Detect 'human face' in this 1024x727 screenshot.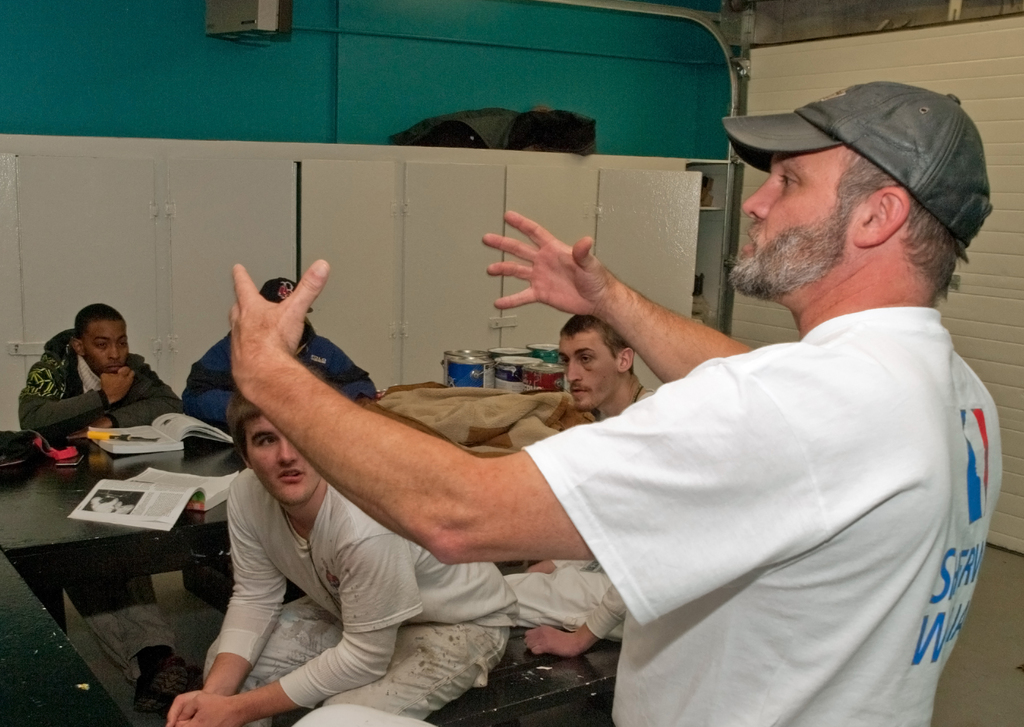
Detection: Rect(77, 320, 130, 375).
